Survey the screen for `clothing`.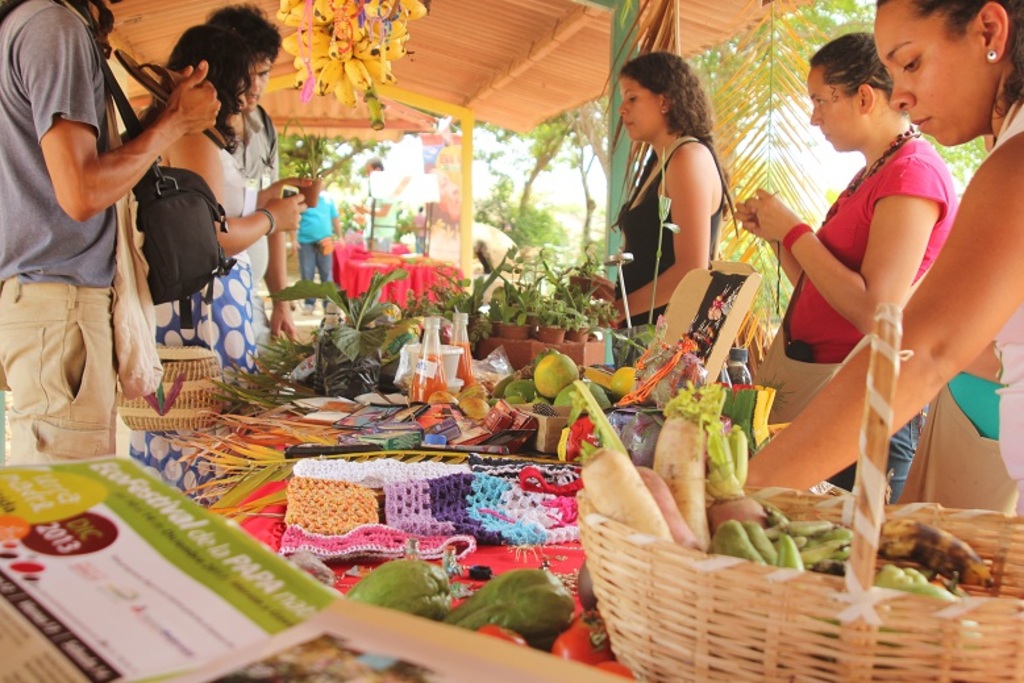
Survey found: box=[132, 249, 265, 512].
